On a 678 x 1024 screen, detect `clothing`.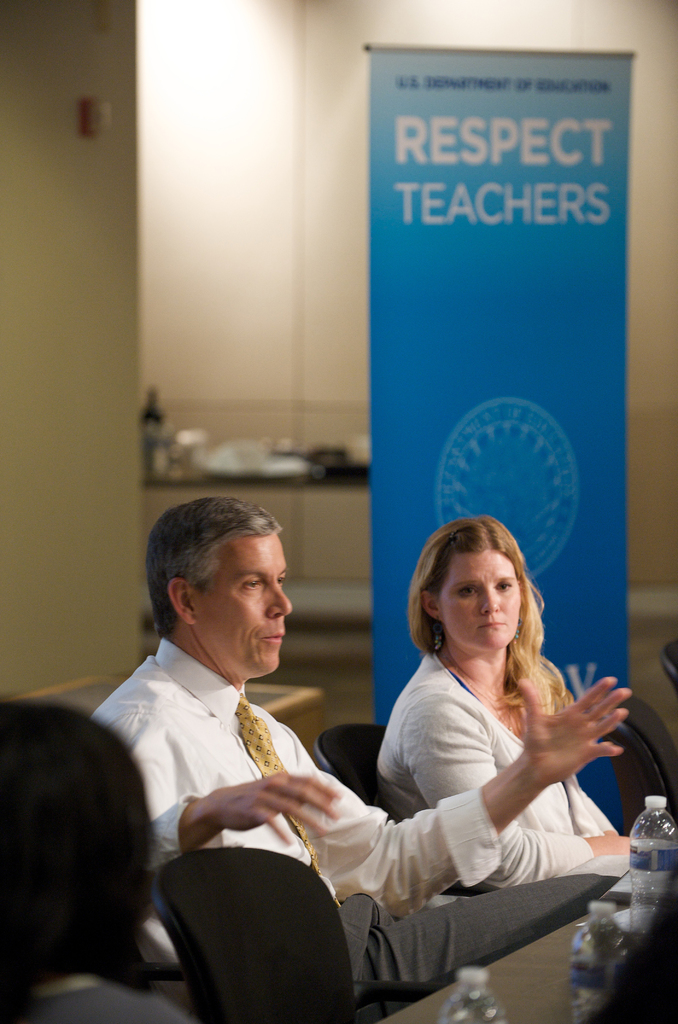
l=5, t=953, r=193, b=1023.
